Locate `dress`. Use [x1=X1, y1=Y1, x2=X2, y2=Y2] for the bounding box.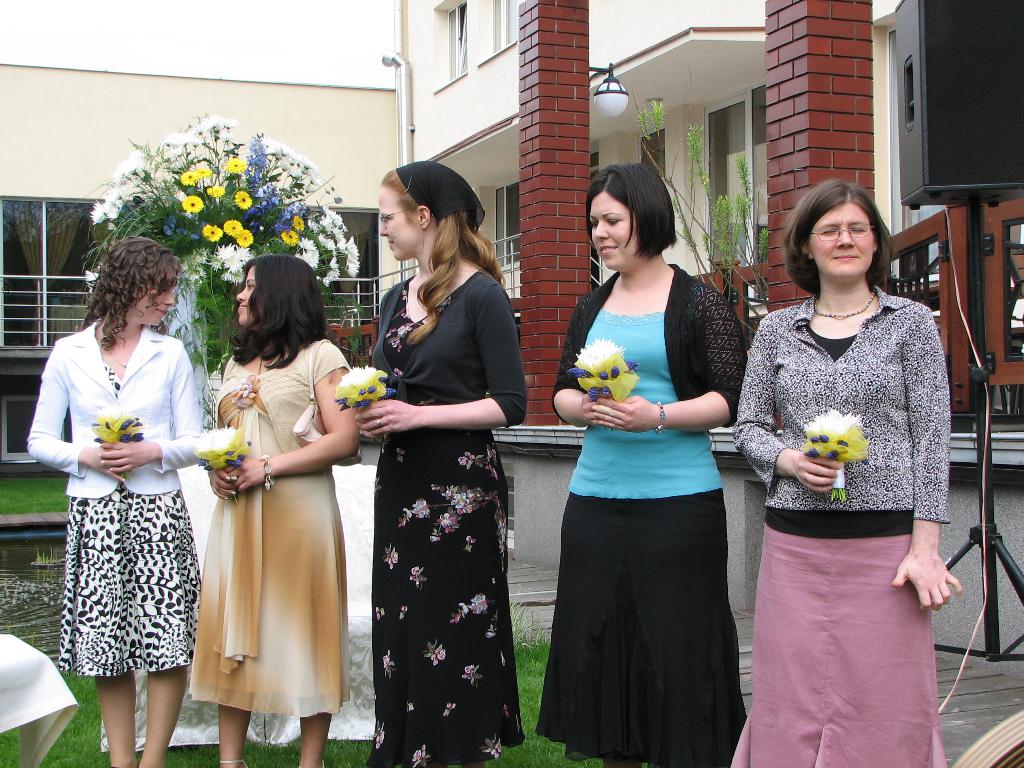
[x1=186, y1=339, x2=350, y2=714].
